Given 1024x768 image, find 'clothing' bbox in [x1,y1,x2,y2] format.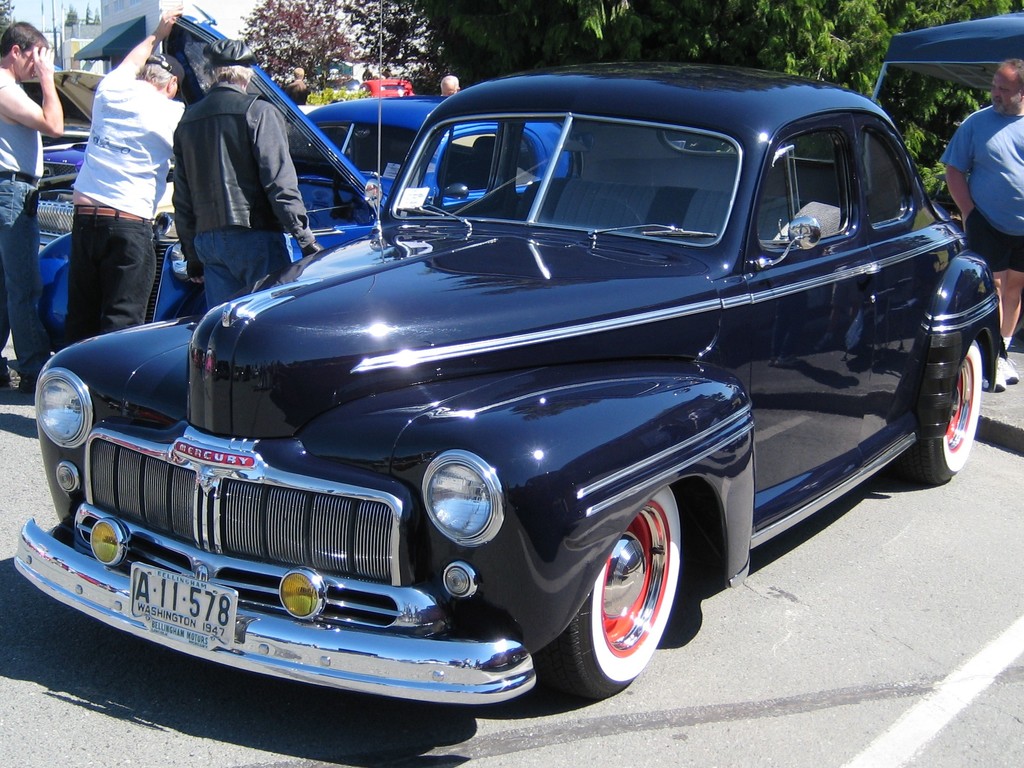
[936,106,1023,269].
